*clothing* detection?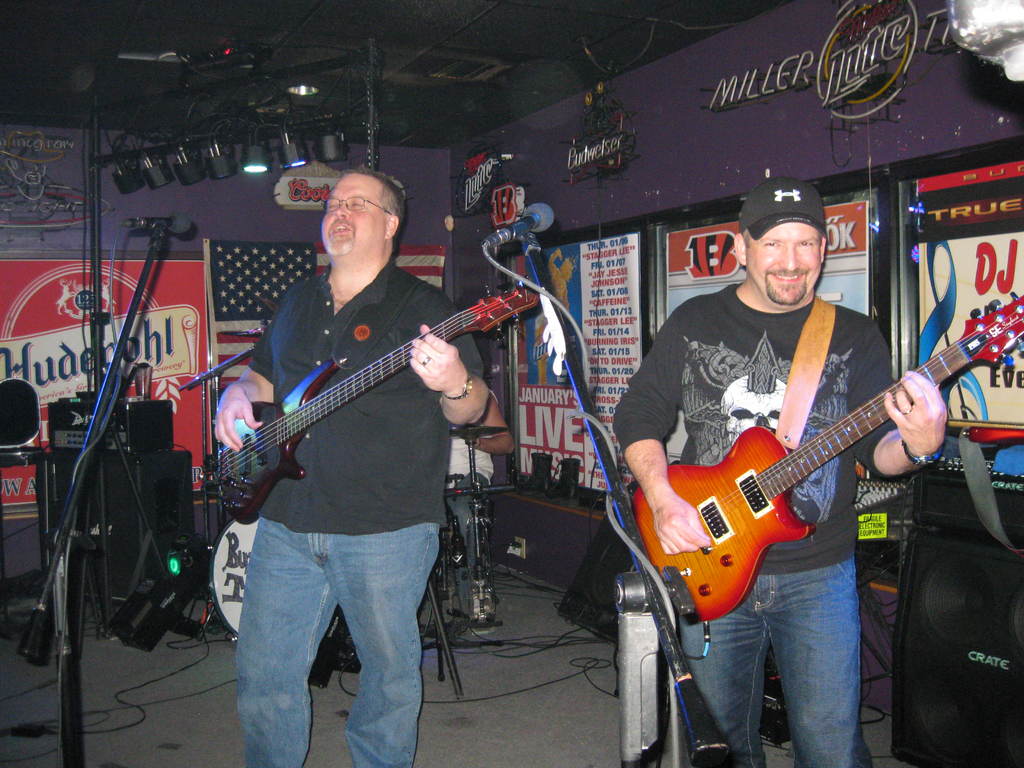
pyautogui.locateOnScreen(445, 387, 500, 584)
